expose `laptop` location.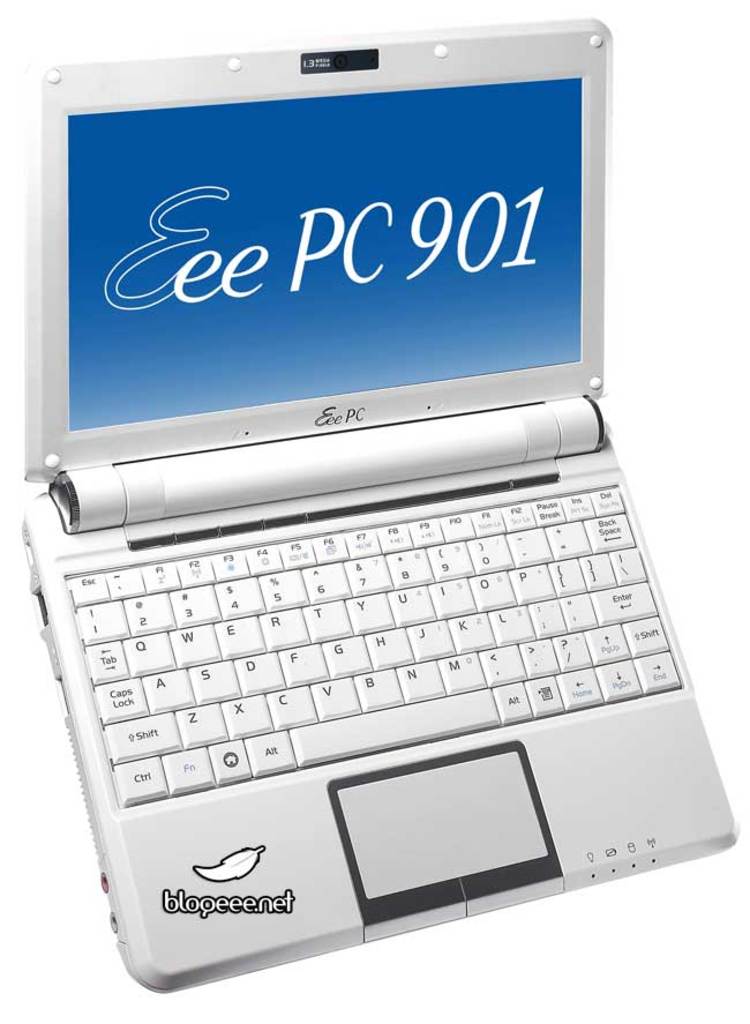
Exposed at (left=0, top=20, right=708, bottom=966).
